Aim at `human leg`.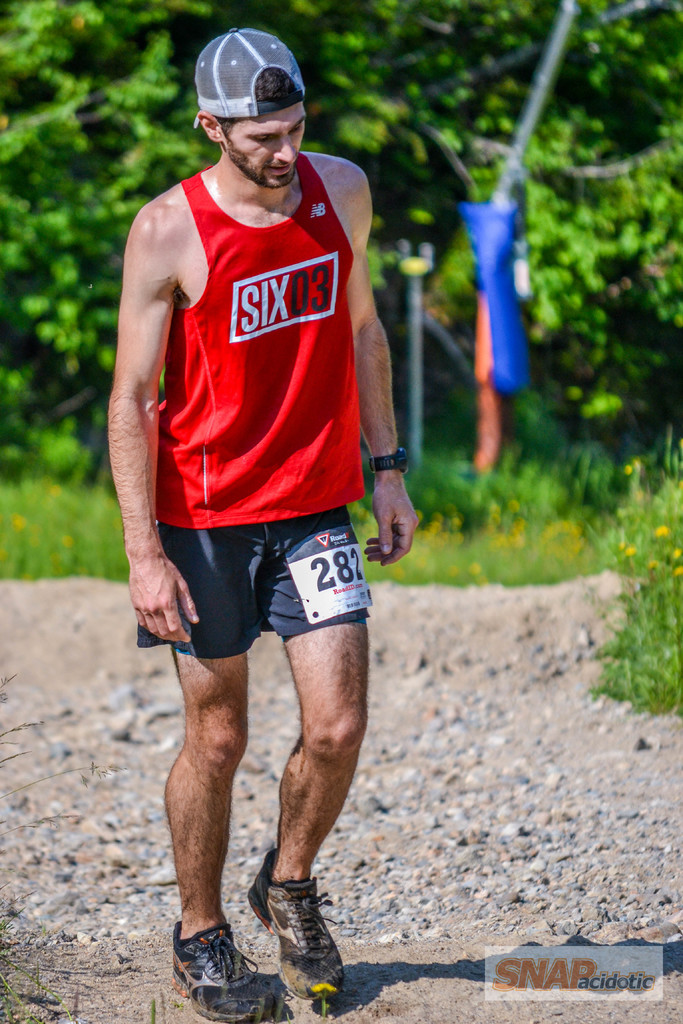
Aimed at box(251, 506, 371, 1007).
